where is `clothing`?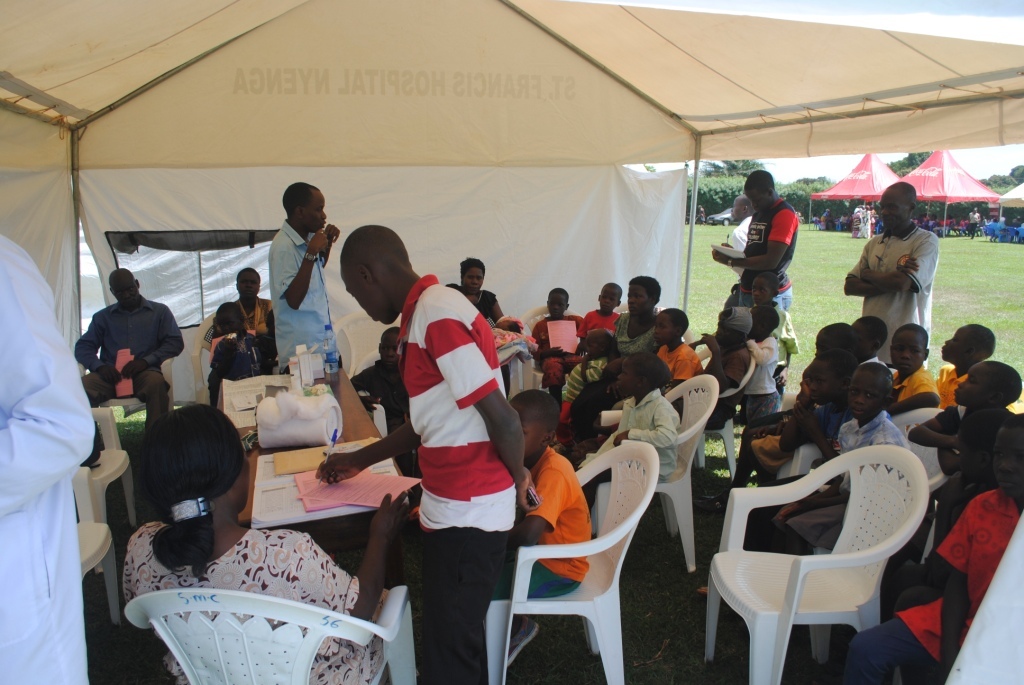
l=586, t=389, r=682, b=502.
